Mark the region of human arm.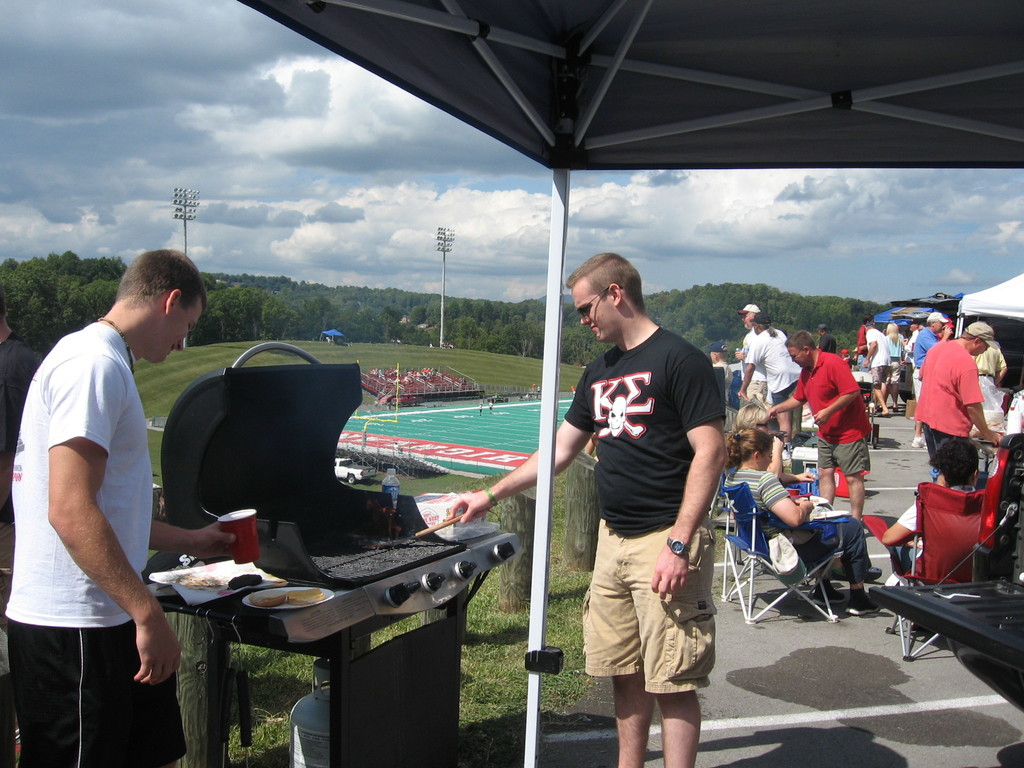
Region: {"x1": 957, "y1": 348, "x2": 997, "y2": 435}.
